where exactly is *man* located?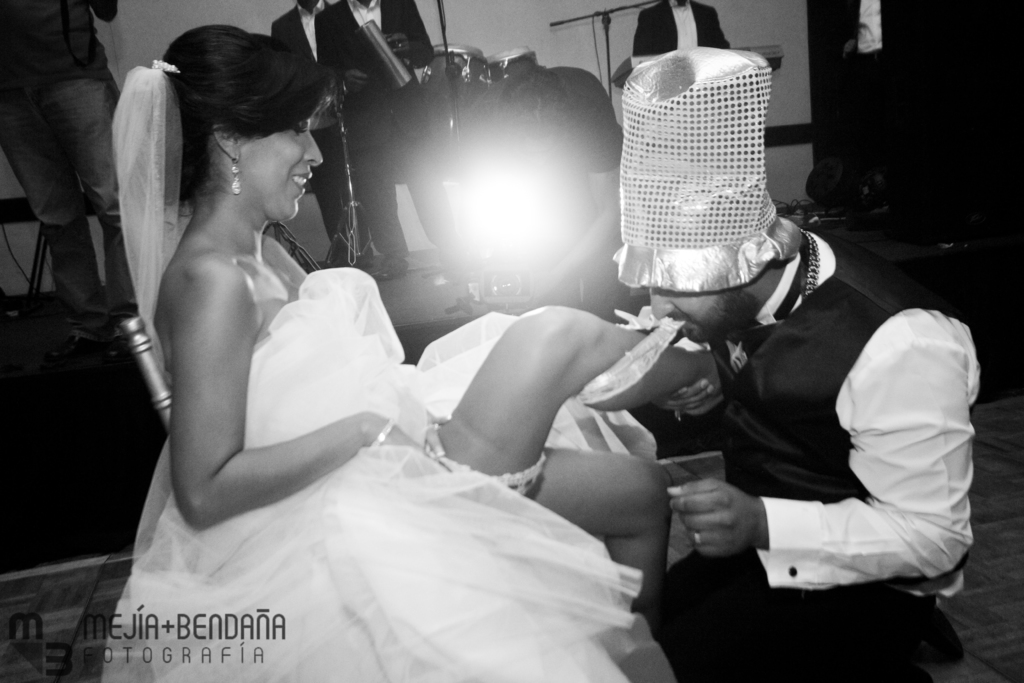
Its bounding box is 625 101 970 670.
